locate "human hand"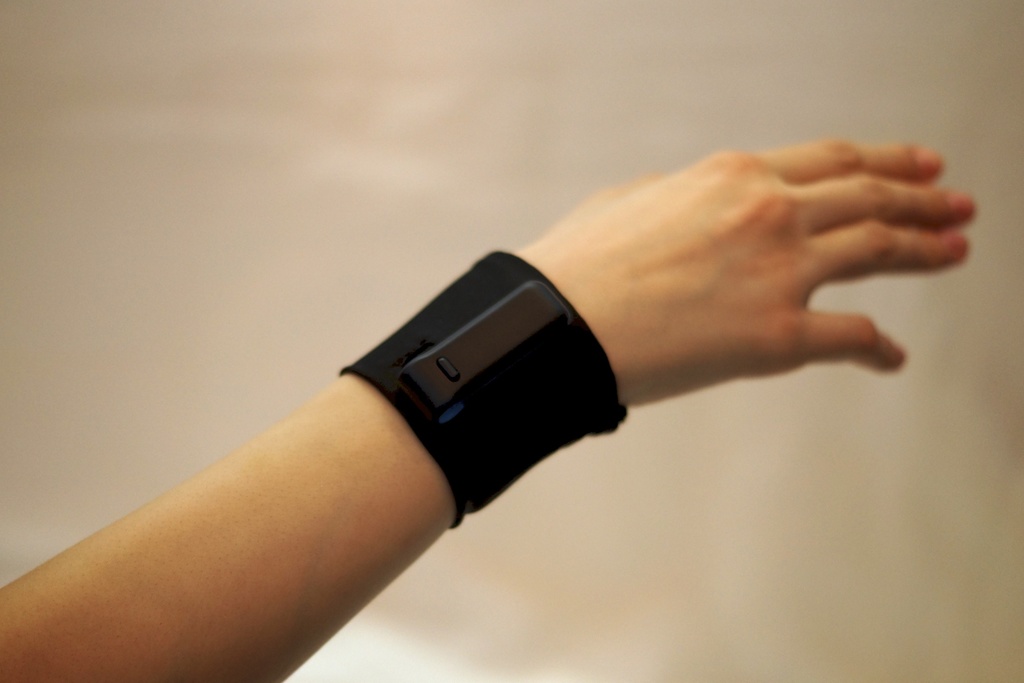
x1=555, y1=149, x2=989, y2=431
